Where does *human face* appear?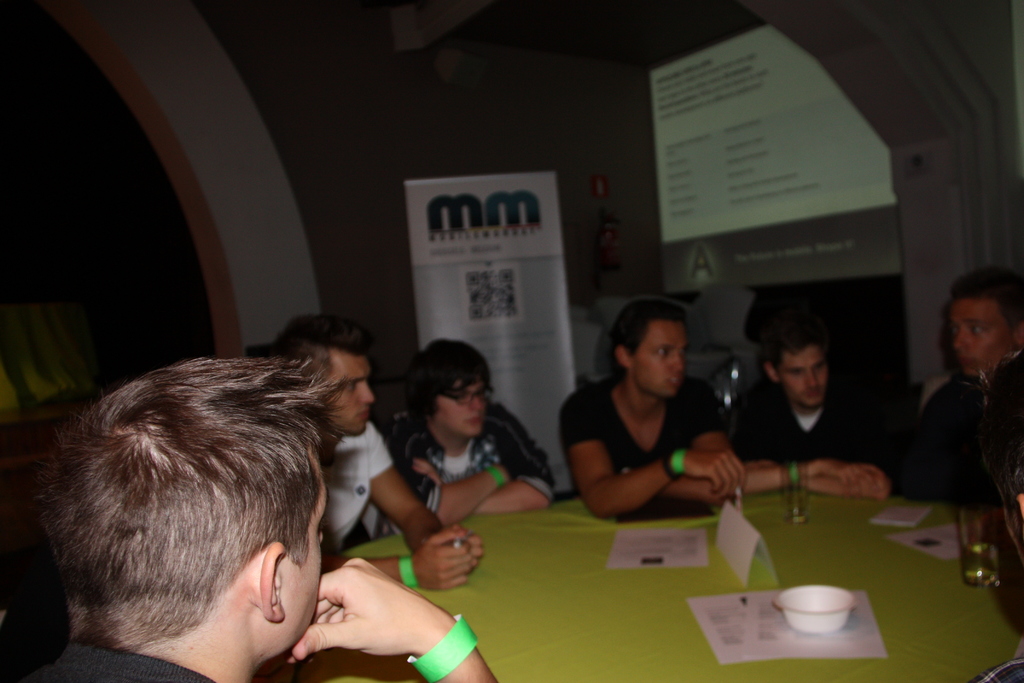
Appears at (x1=778, y1=346, x2=829, y2=409).
